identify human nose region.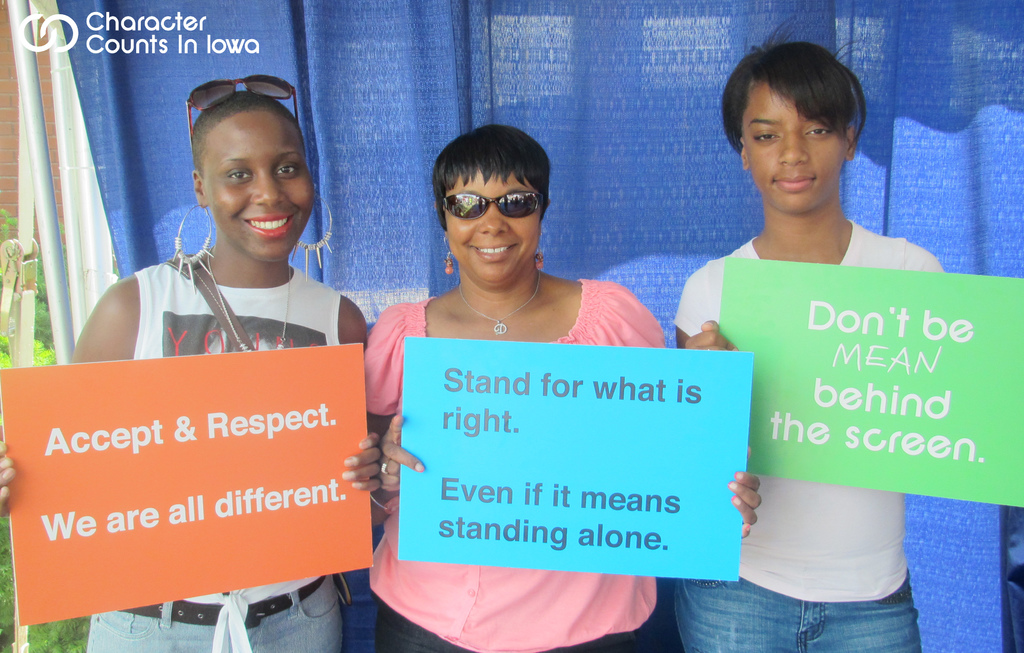
Region: 474/204/513/236.
